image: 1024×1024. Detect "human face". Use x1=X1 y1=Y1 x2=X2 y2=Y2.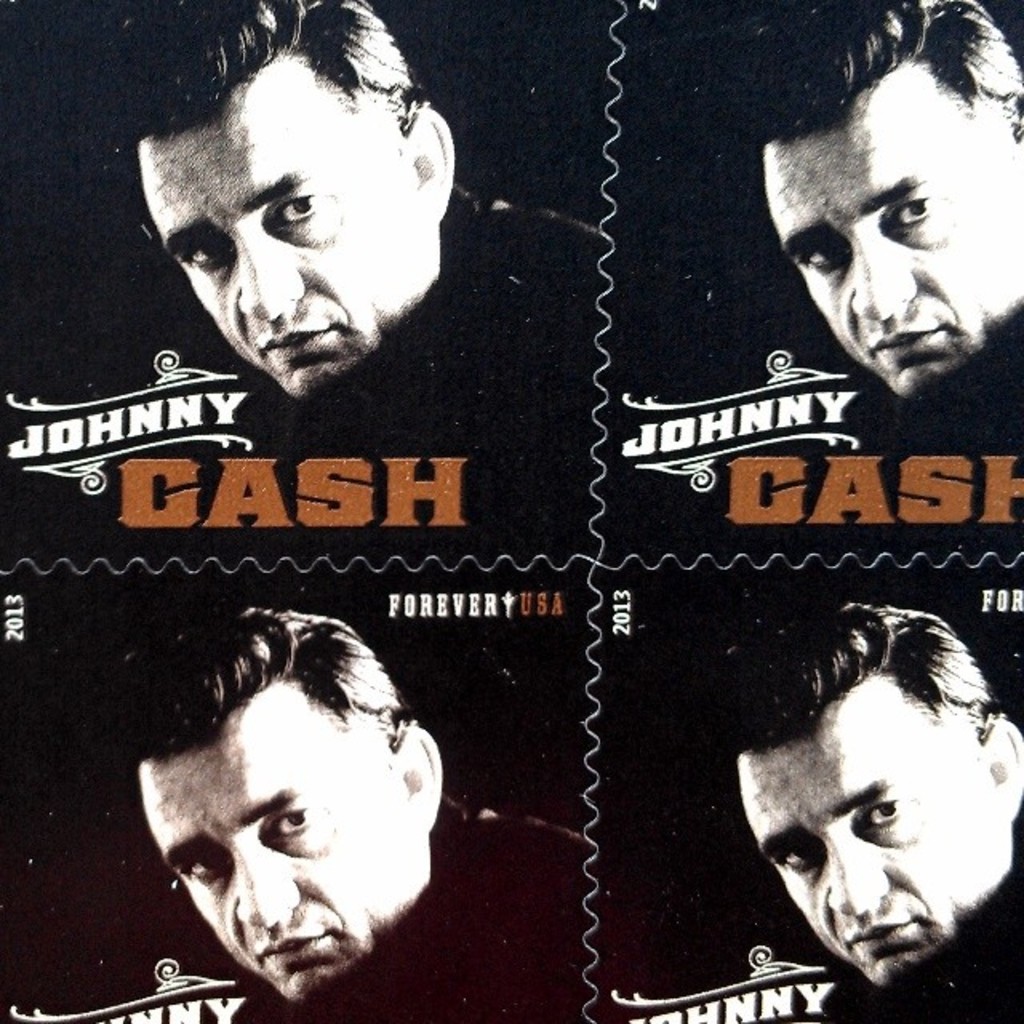
x1=736 y1=670 x2=981 y2=982.
